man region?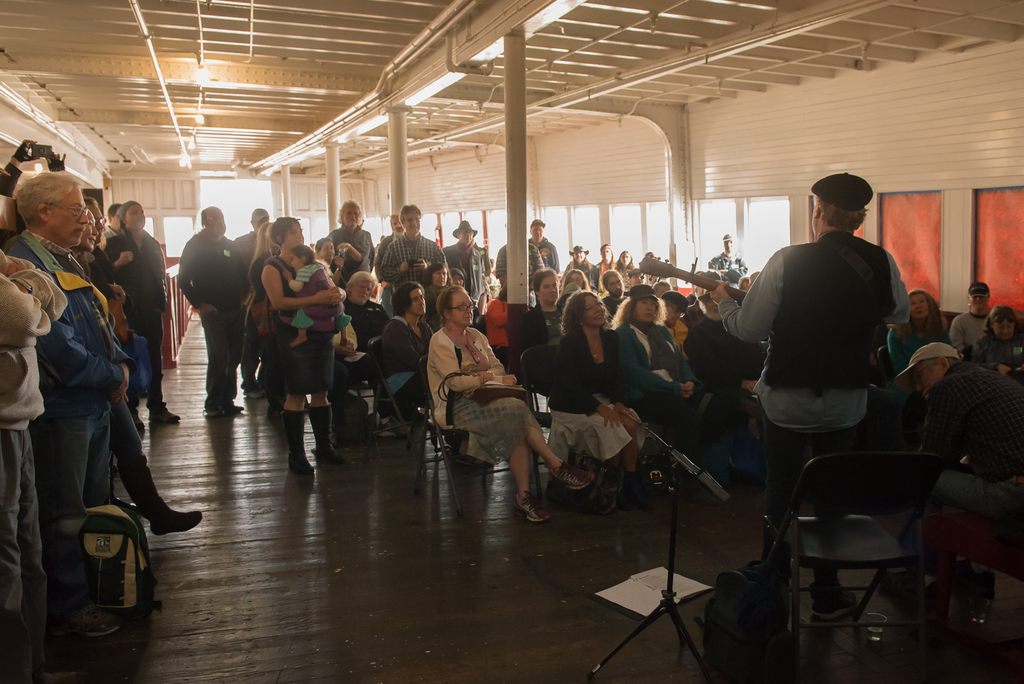
Rect(339, 267, 394, 443)
